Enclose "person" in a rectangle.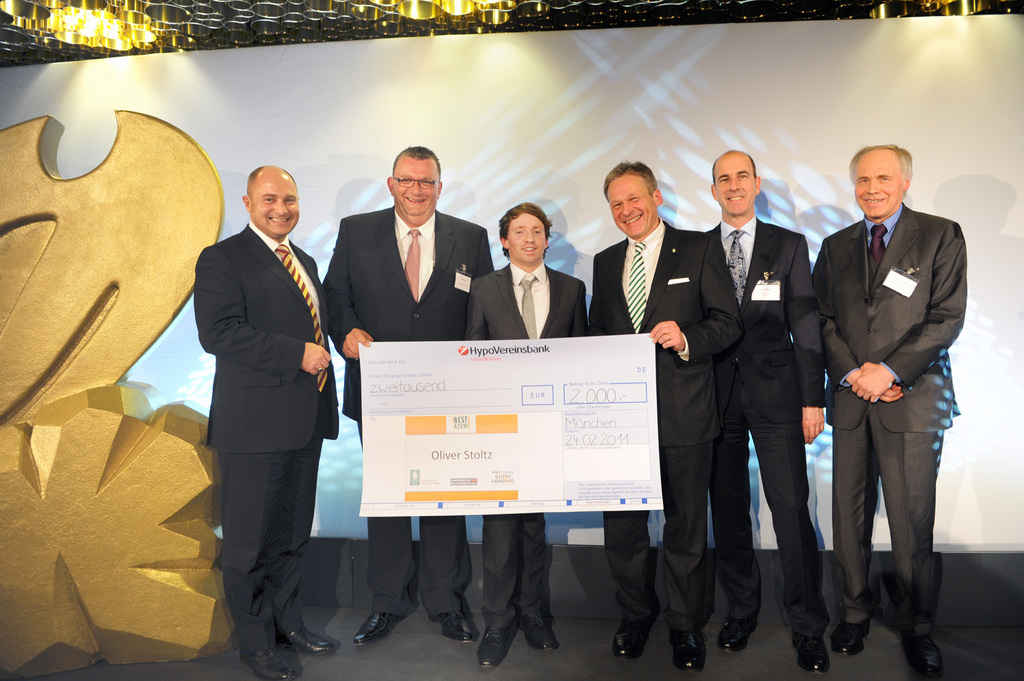
{"left": 714, "top": 147, "right": 828, "bottom": 672}.
